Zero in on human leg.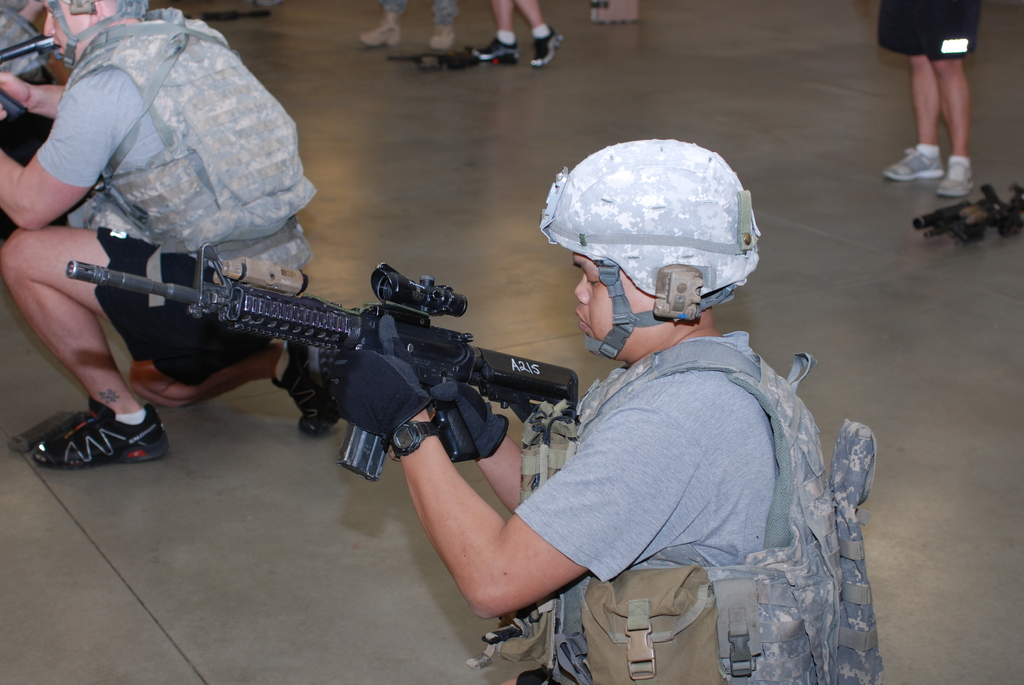
Zeroed in: locate(934, 65, 972, 196).
